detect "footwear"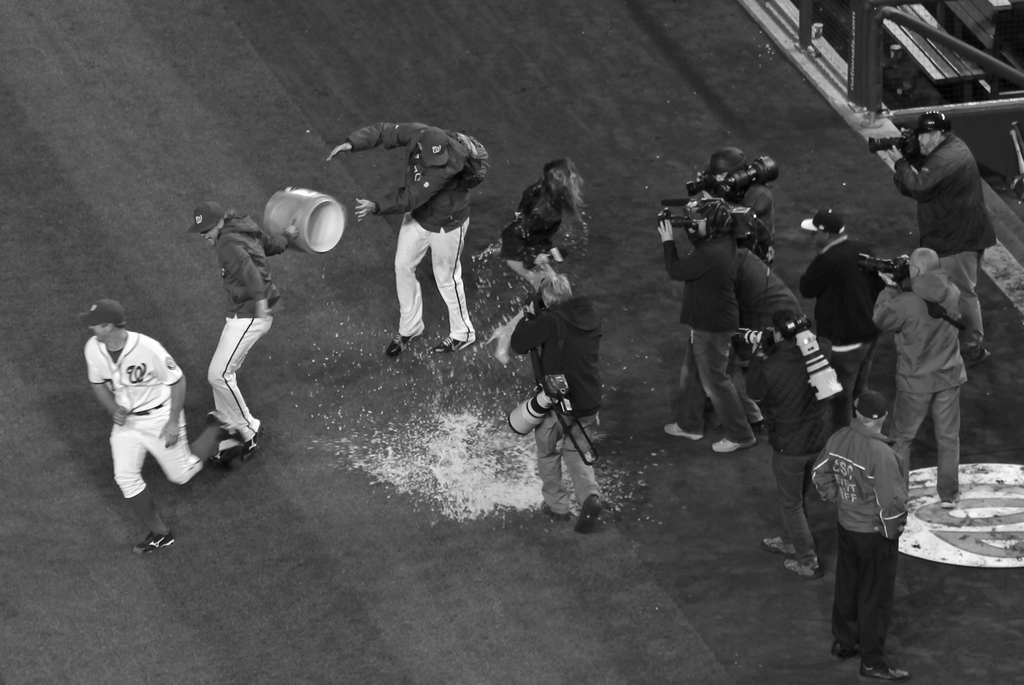
rect(662, 420, 708, 442)
